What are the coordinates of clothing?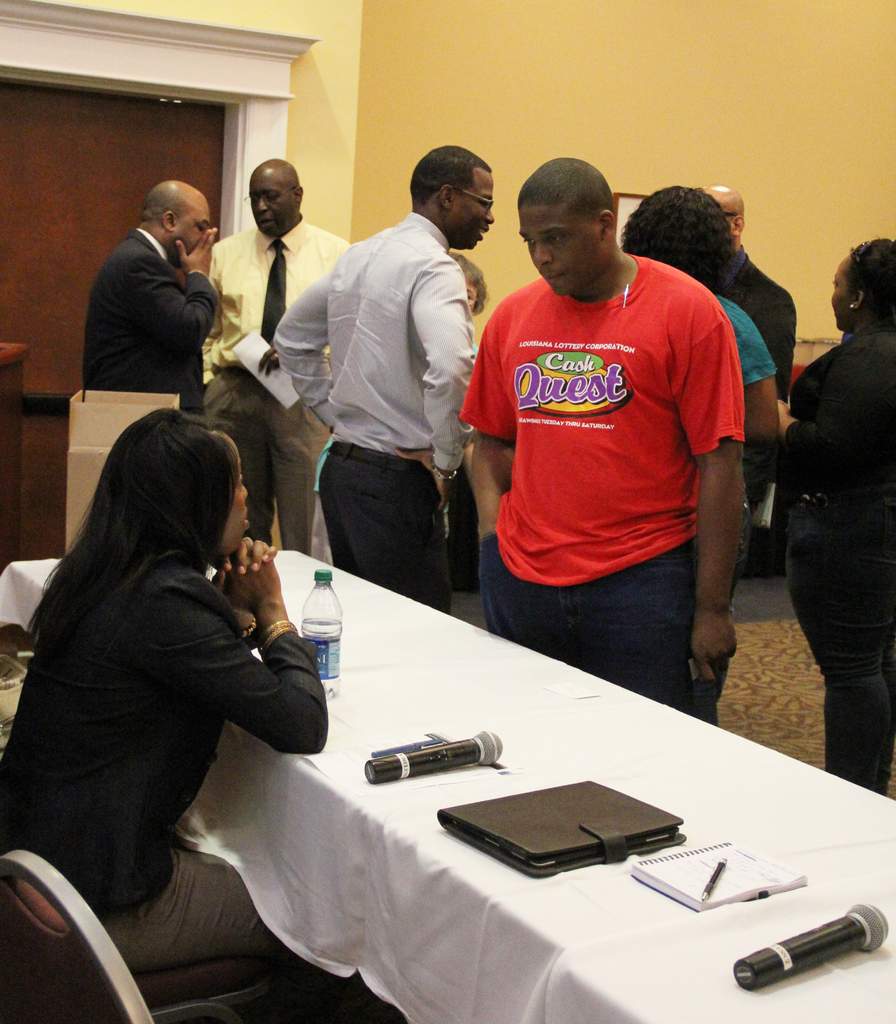
l=736, t=239, r=801, b=399.
